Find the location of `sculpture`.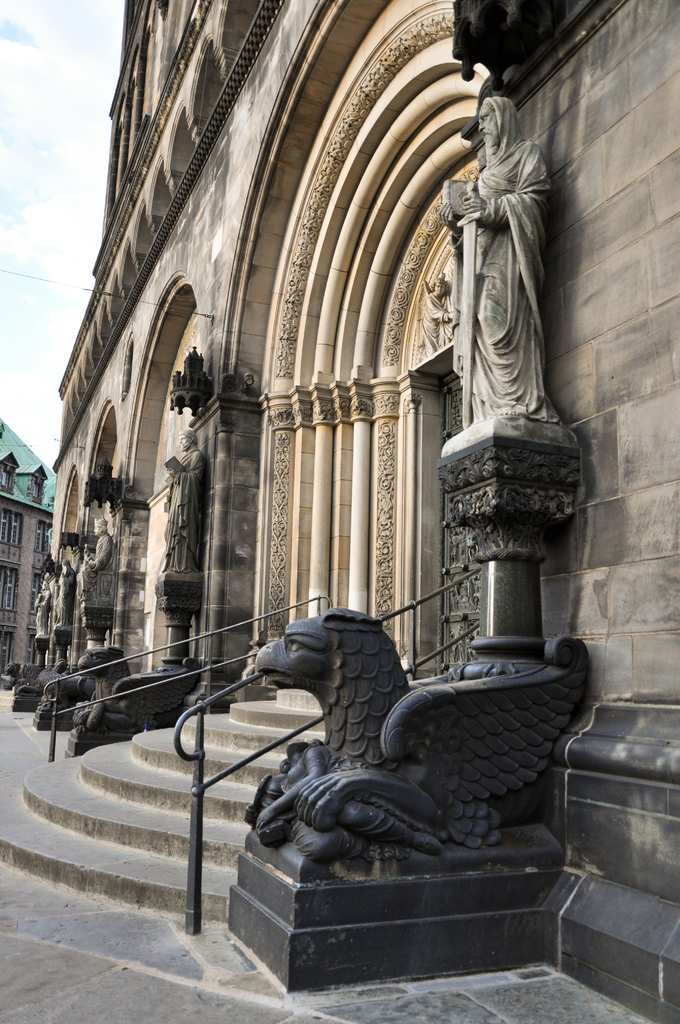
Location: select_region(244, 600, 579, 876).
